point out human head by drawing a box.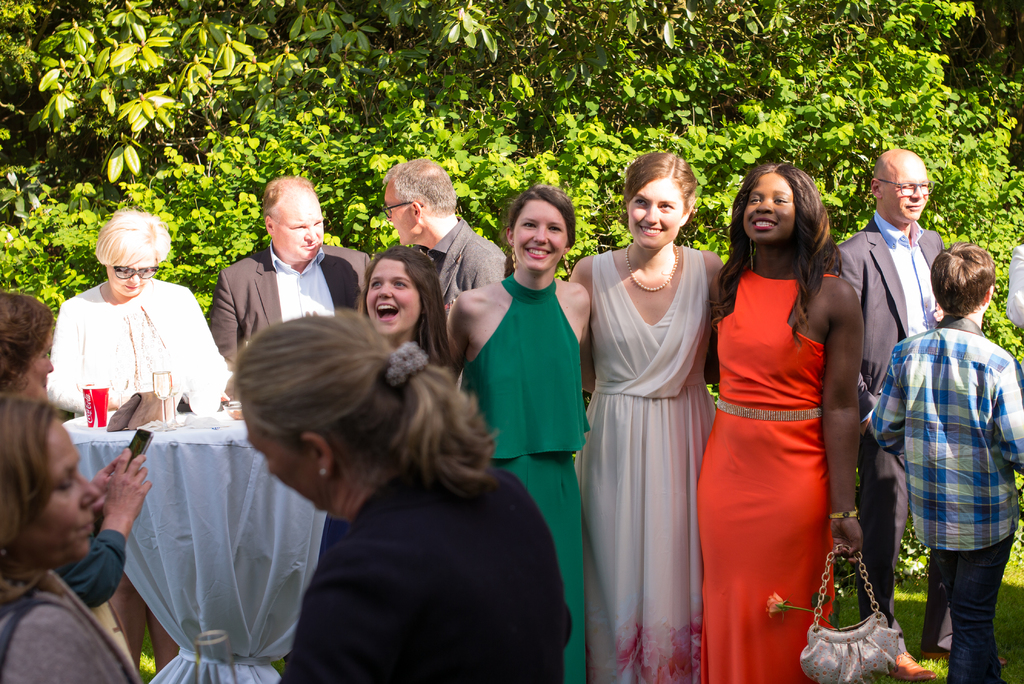
l=0, t=291, r=54, b=388.
